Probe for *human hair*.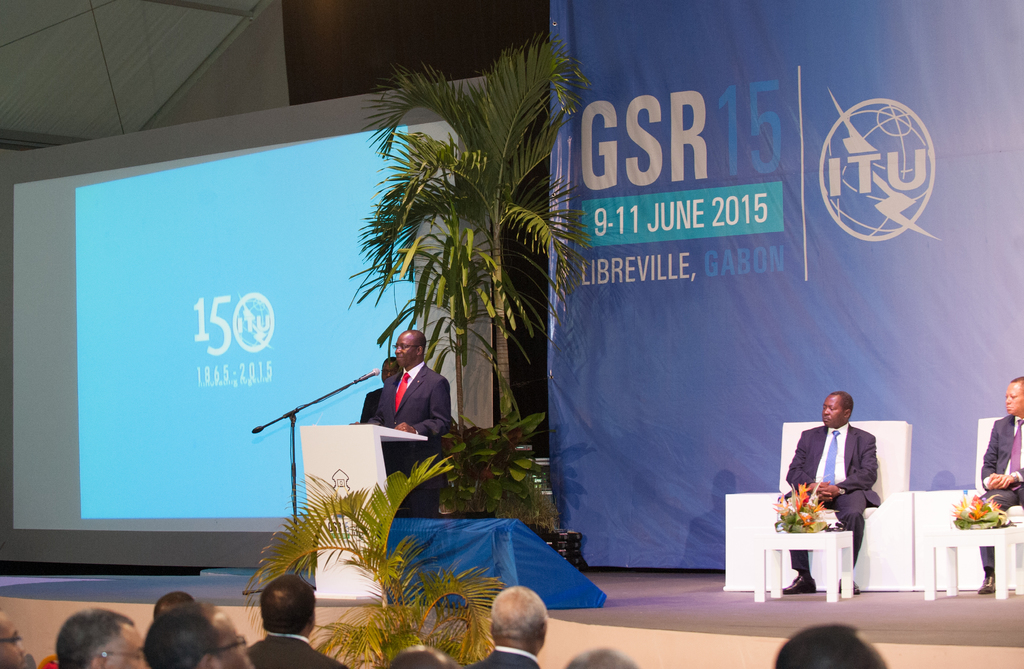
Probe result: 142:601:223:668.
